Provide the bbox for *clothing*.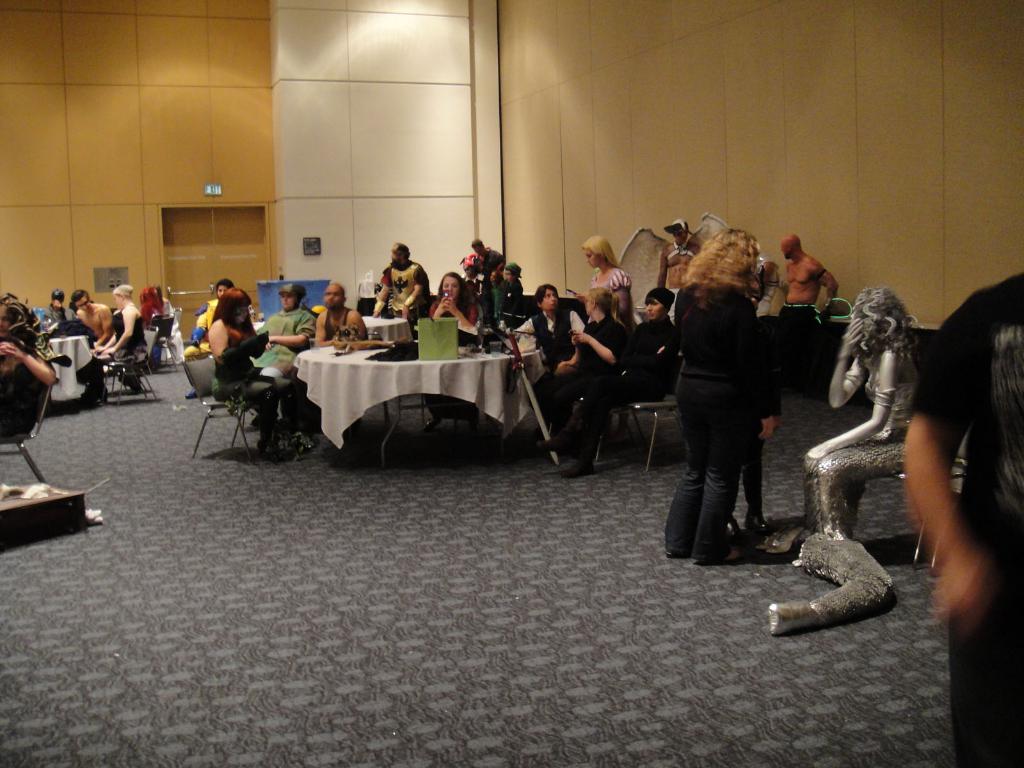
BBox(910, 269, 1023, 767).
